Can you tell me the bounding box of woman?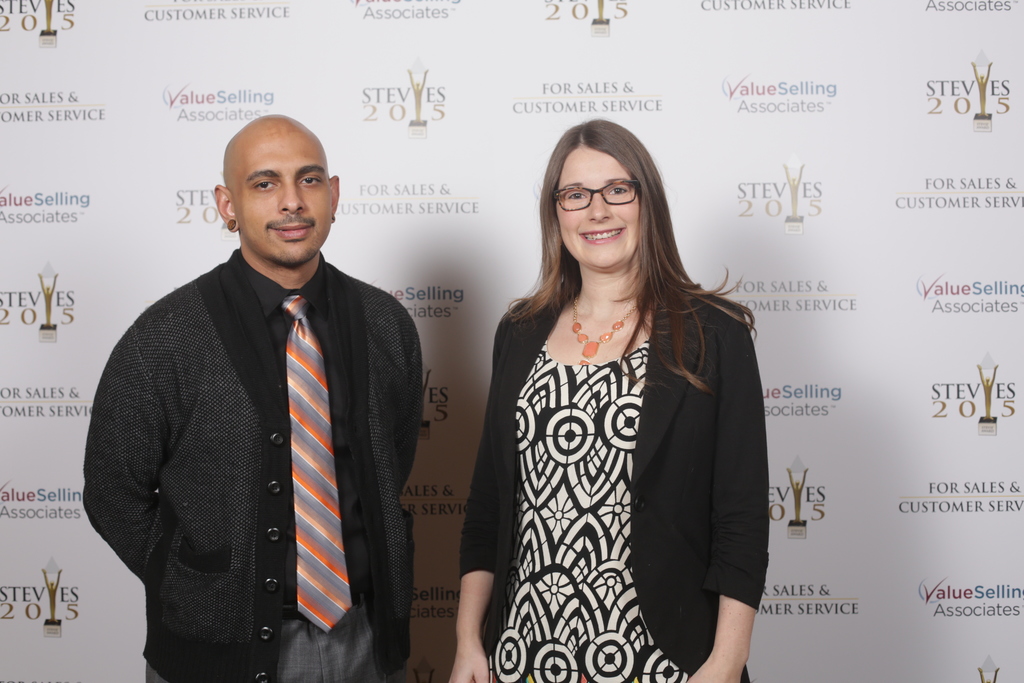
x1=467 y1=110 x2=770 y2=682.
